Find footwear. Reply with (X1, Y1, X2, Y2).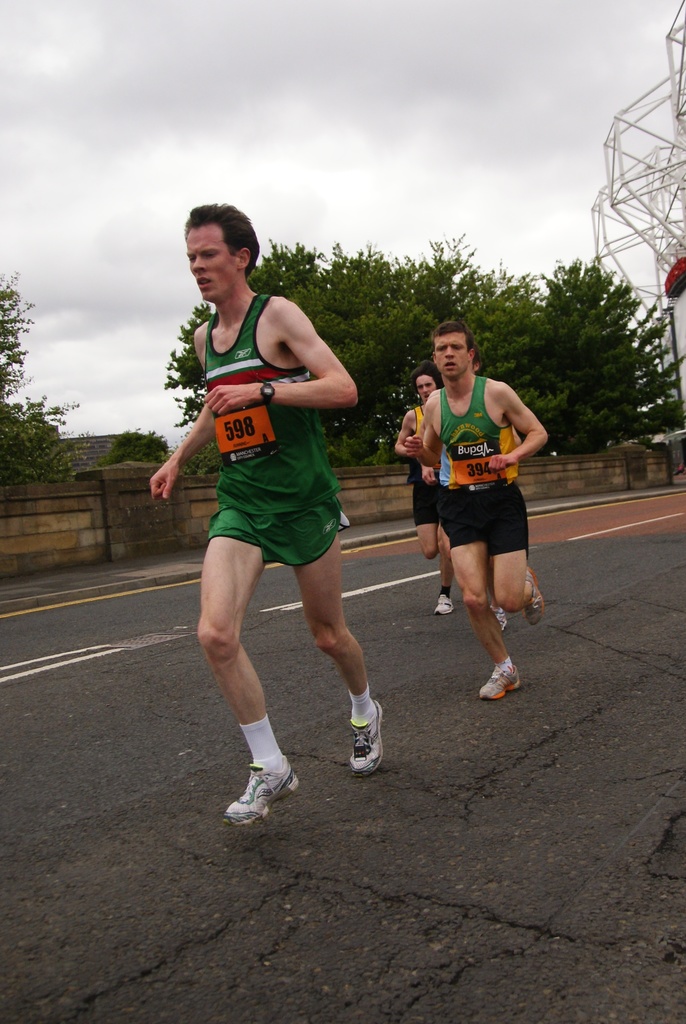
(348, 697, 385, 779).
